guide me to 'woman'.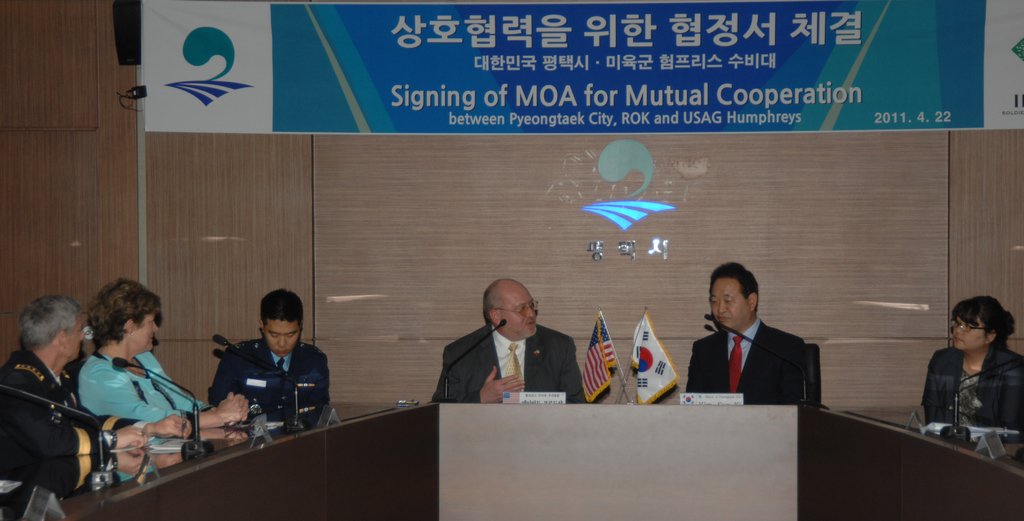
Guidance: (73, 276, 252, 431).
